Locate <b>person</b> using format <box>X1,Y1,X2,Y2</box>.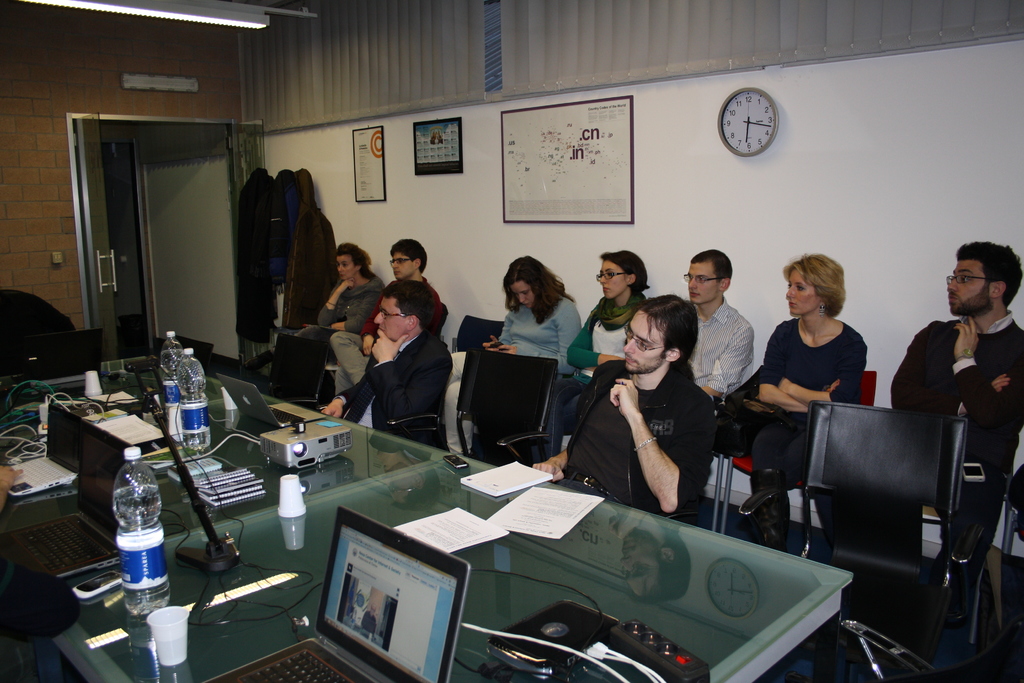
<box>0,550,84,680</box>.
